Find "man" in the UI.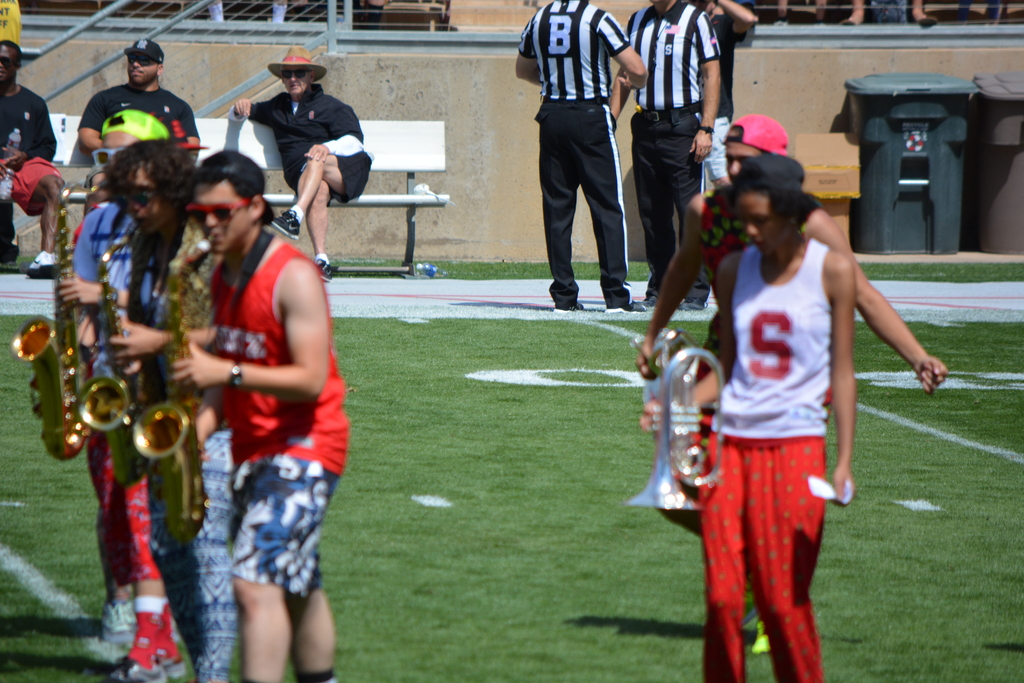
UI element at bbox(159, 149, 349, 682).
